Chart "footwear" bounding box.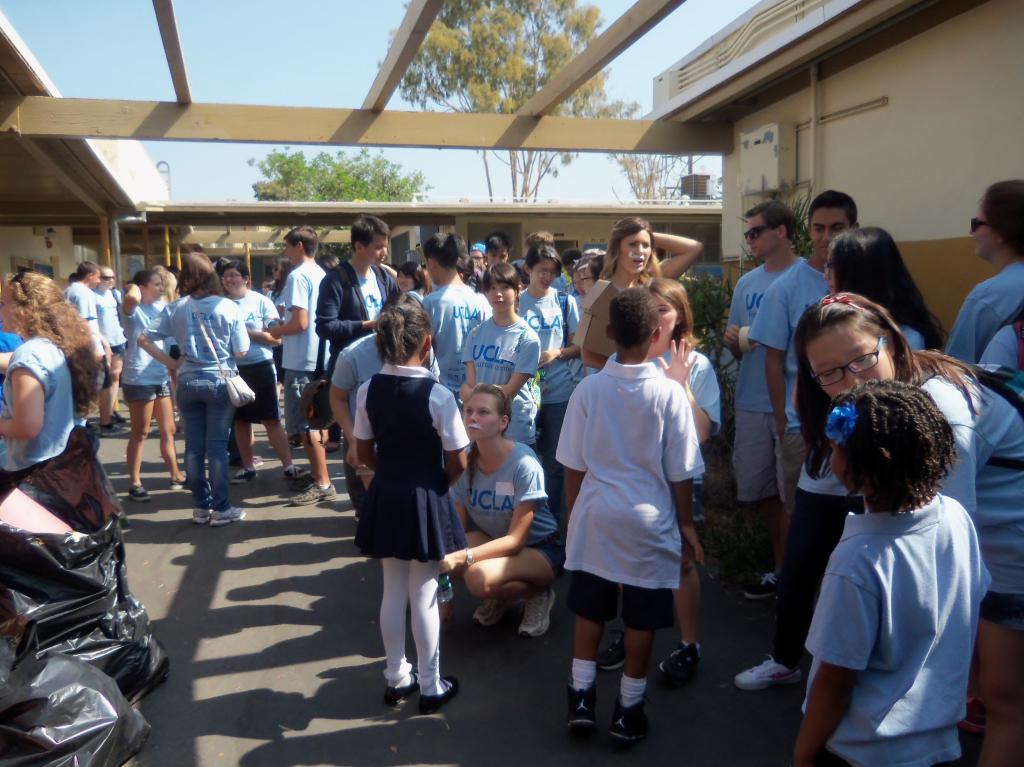
Charted: 730,655,801,693.
